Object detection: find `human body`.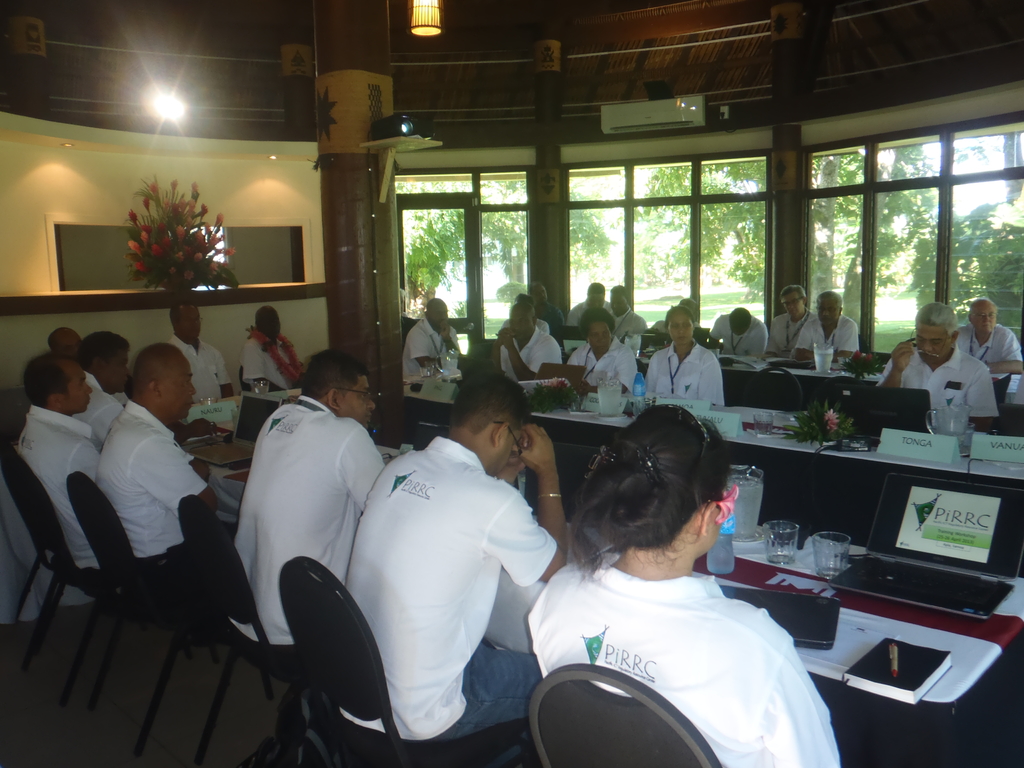
491/303/568/382.
